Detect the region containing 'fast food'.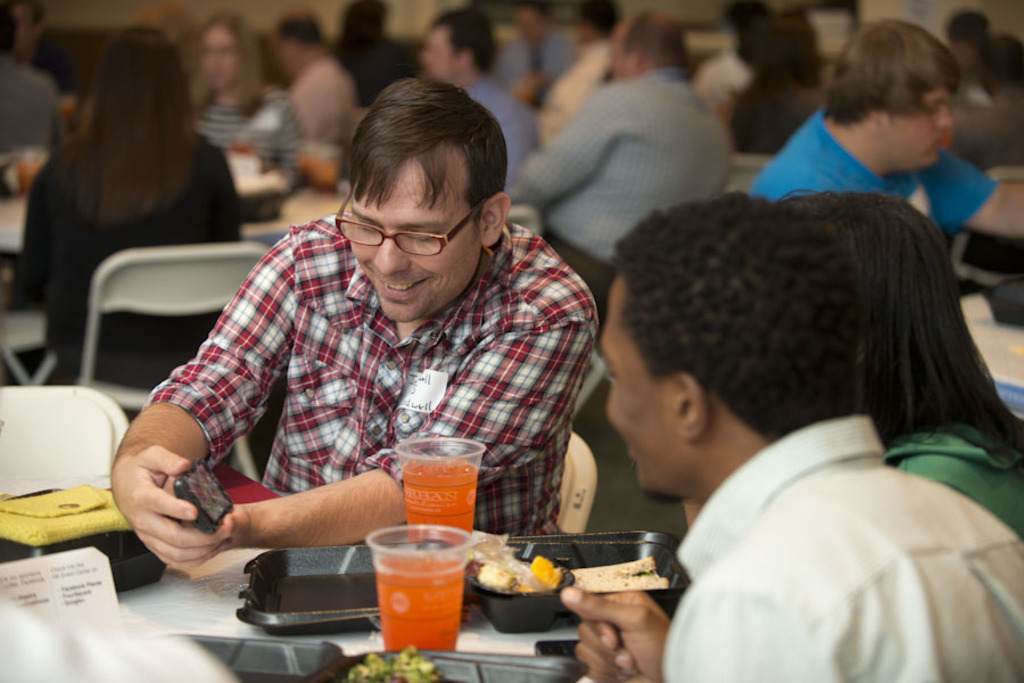
detection(332, 637, 439, 682).
